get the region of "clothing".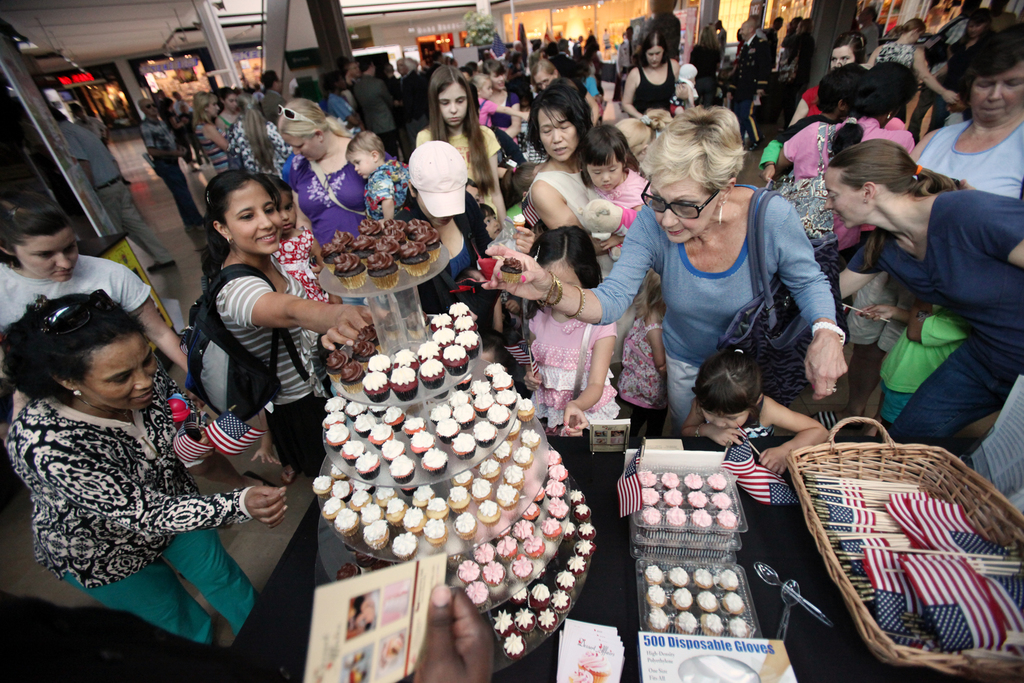
<region>262, 89, 288, 124</region>.
